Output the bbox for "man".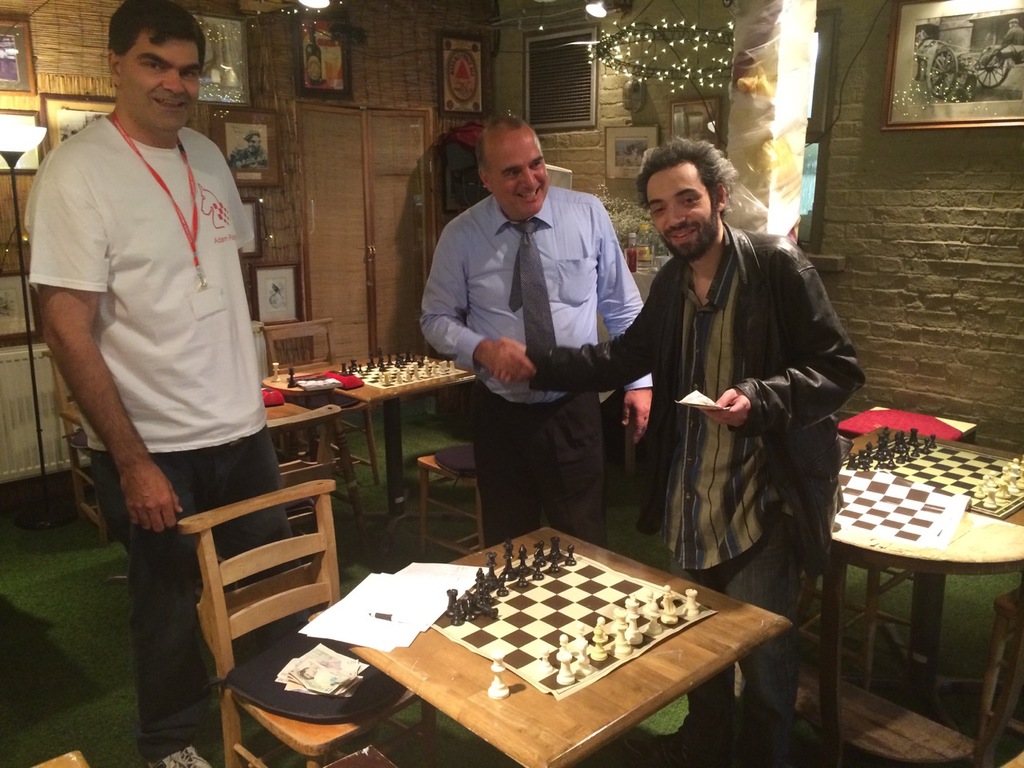
{"left": 418, "top": 115, "right": 658, "bottom": 552}.
